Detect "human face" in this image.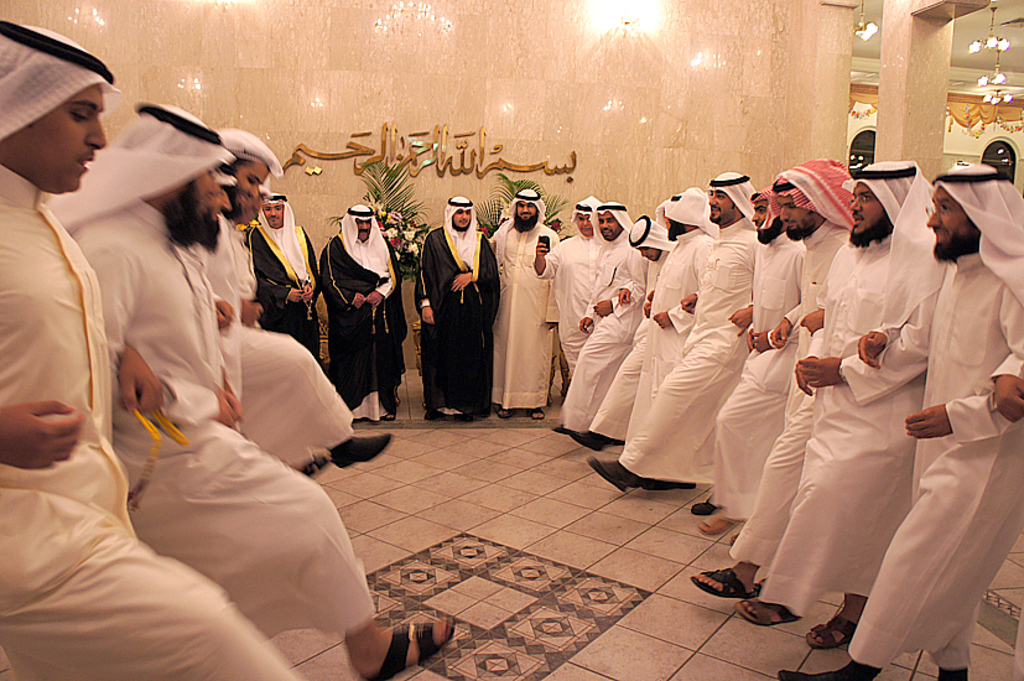
Detection: (0,85,111,194).
